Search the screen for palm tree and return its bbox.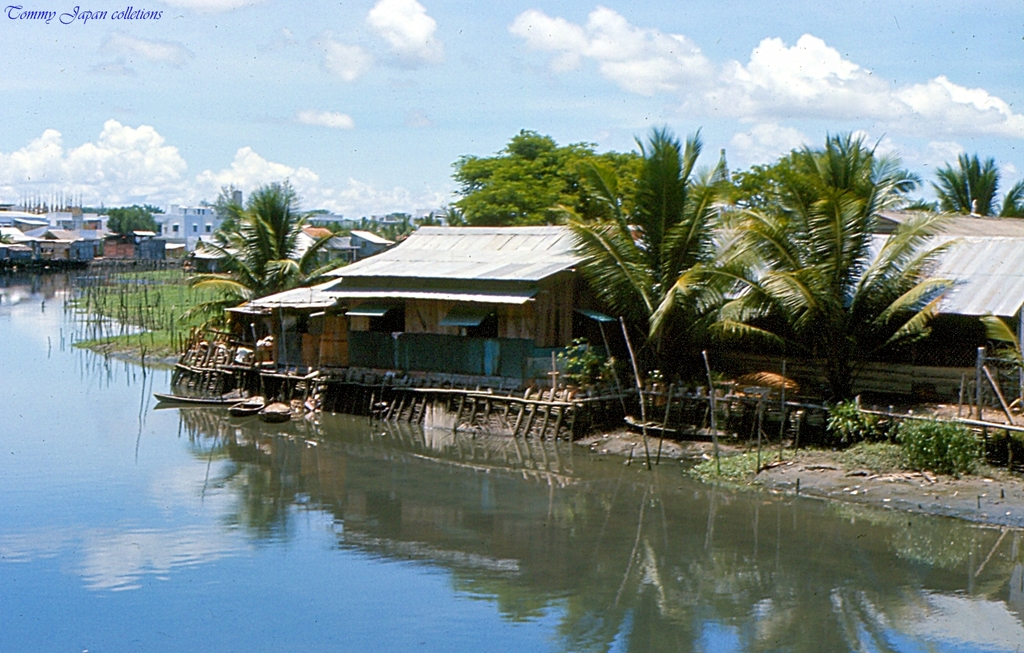
Found: <bbox>169, 177, 310, 358</bbox>.
